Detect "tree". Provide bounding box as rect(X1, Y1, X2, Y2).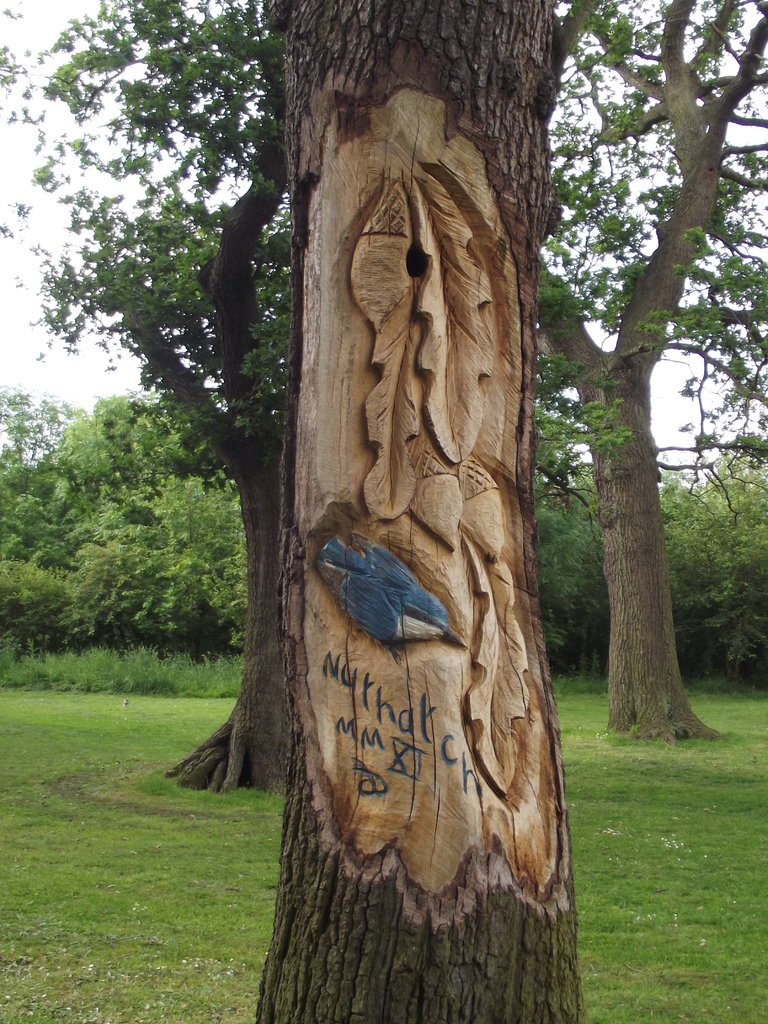
rect(0, 0, 303, 798).
